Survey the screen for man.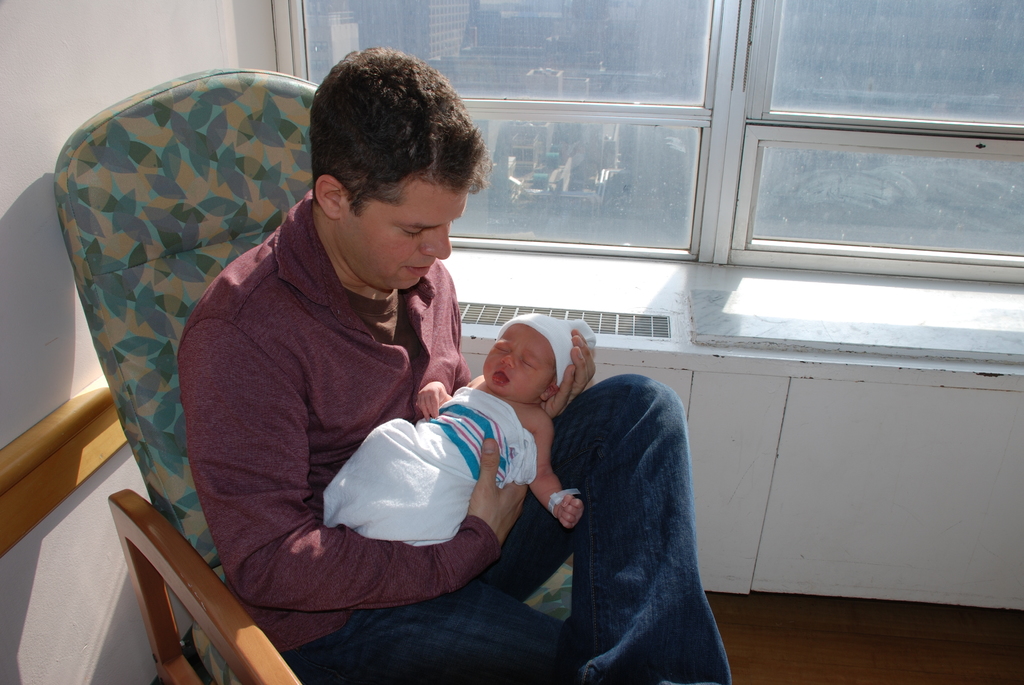
Survey found: BBox(172, 38, 733, 684).
